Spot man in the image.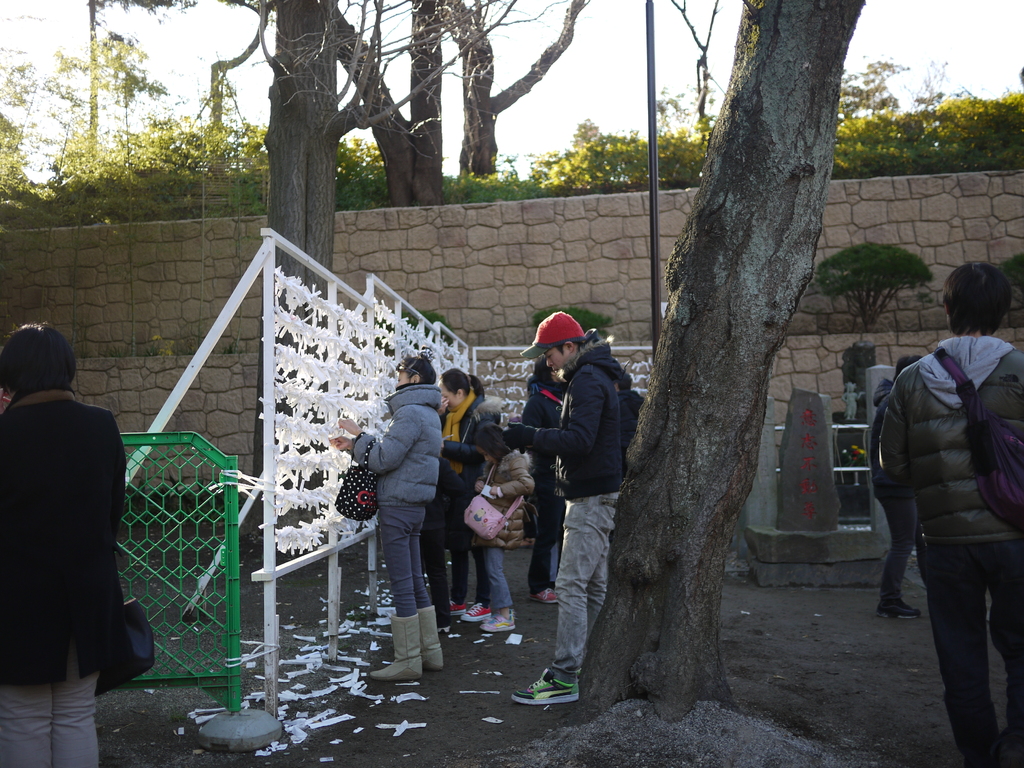
man found at rect(868, 355, 918, 619).
